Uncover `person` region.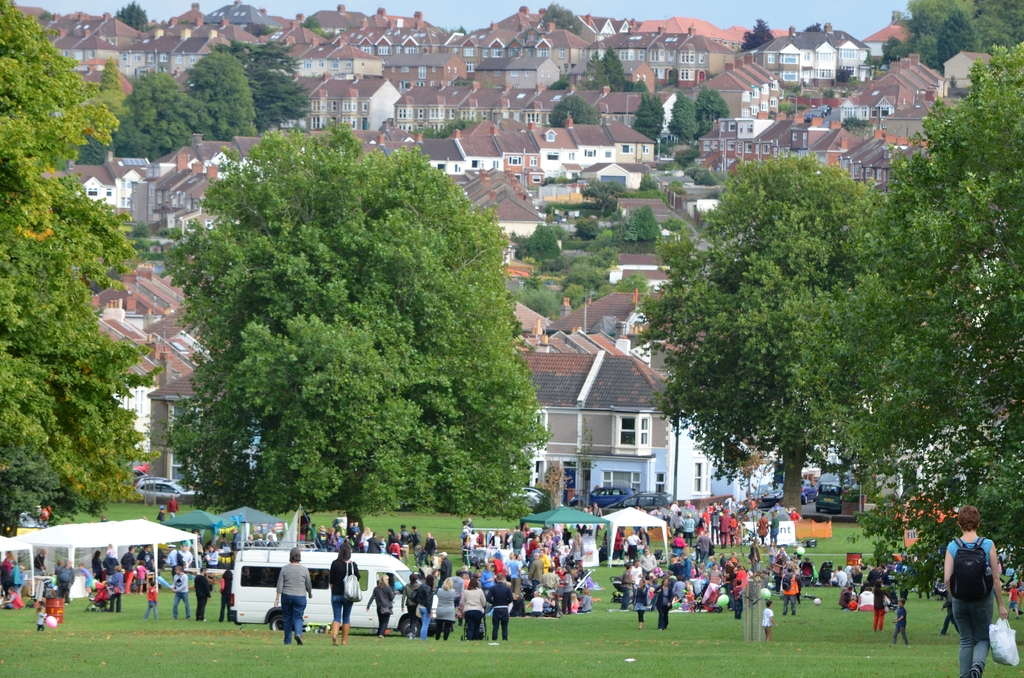
Uncovered: 142,545,155,592.
